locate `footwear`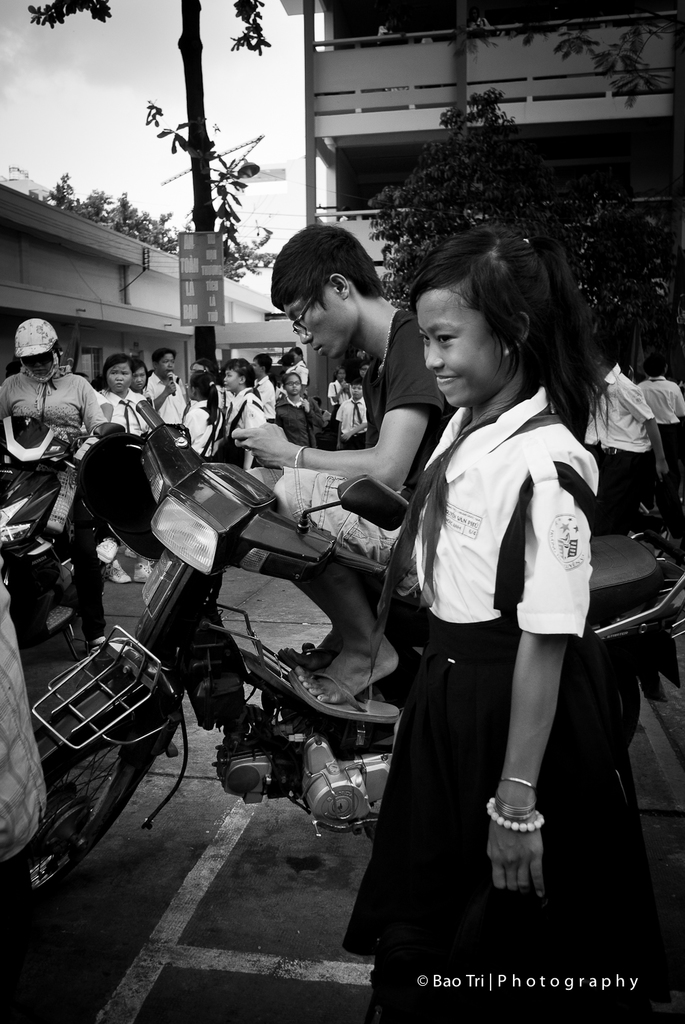
<box>104,557,130,580</box>
